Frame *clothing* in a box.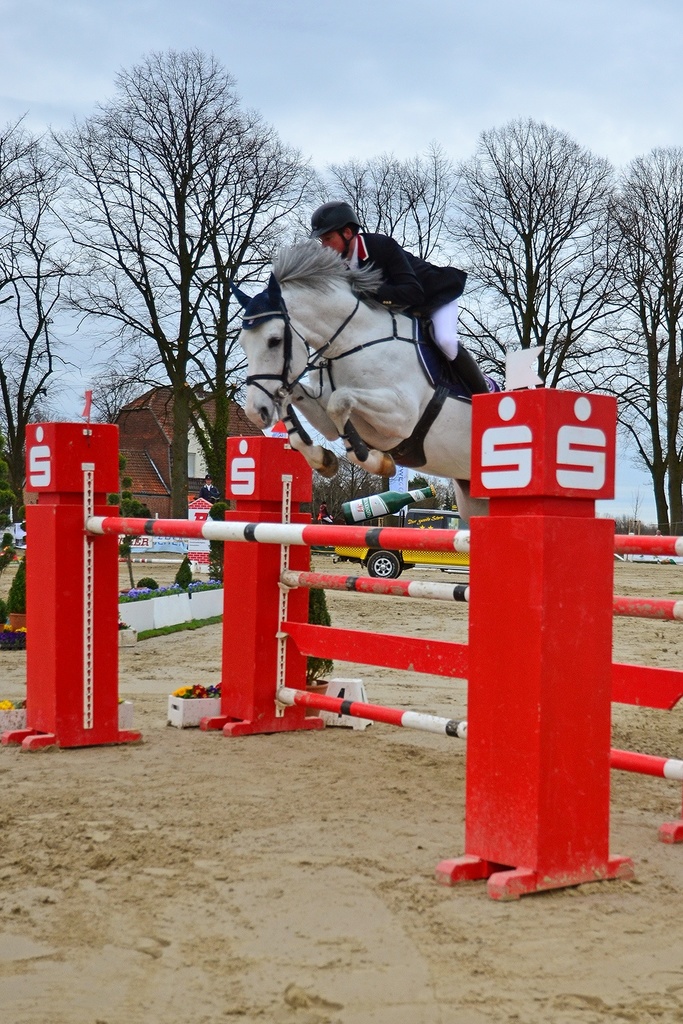
x1=356, y1=228, x2=468, y2=317.
